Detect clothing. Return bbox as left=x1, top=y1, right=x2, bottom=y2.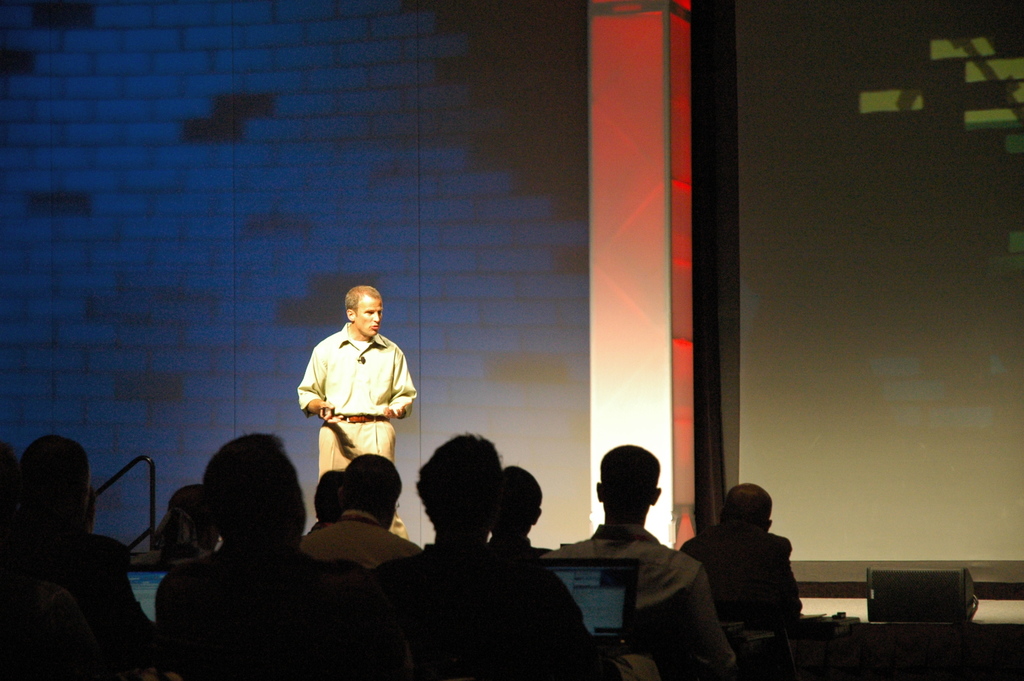
left=302, top=515, right=426, bottom=582.
